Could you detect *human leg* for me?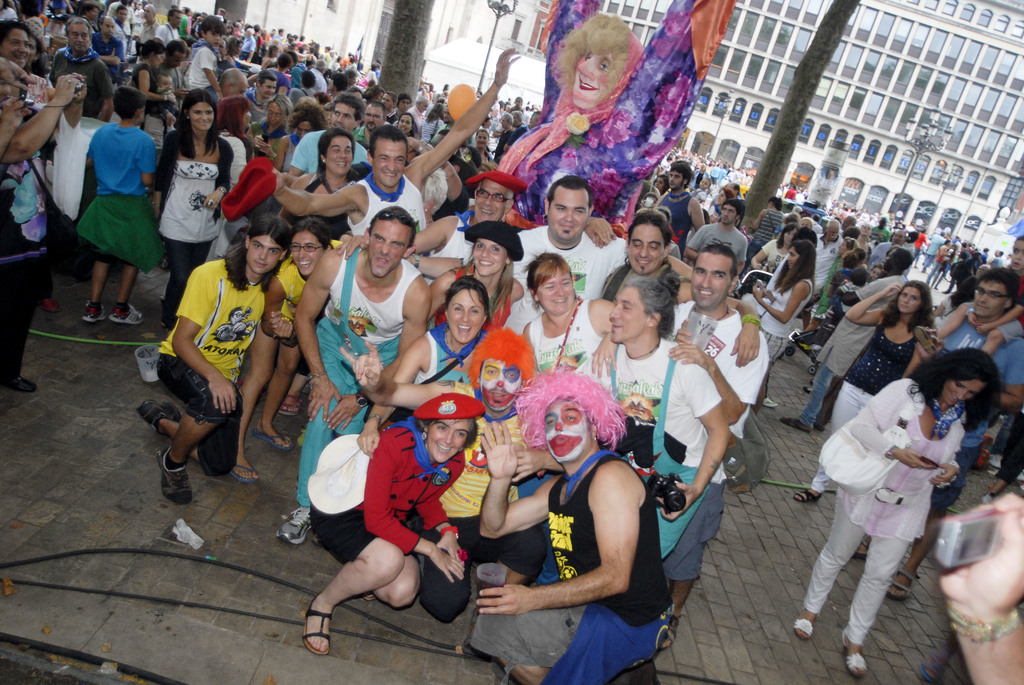
Detection result: 161:350:241:505.
